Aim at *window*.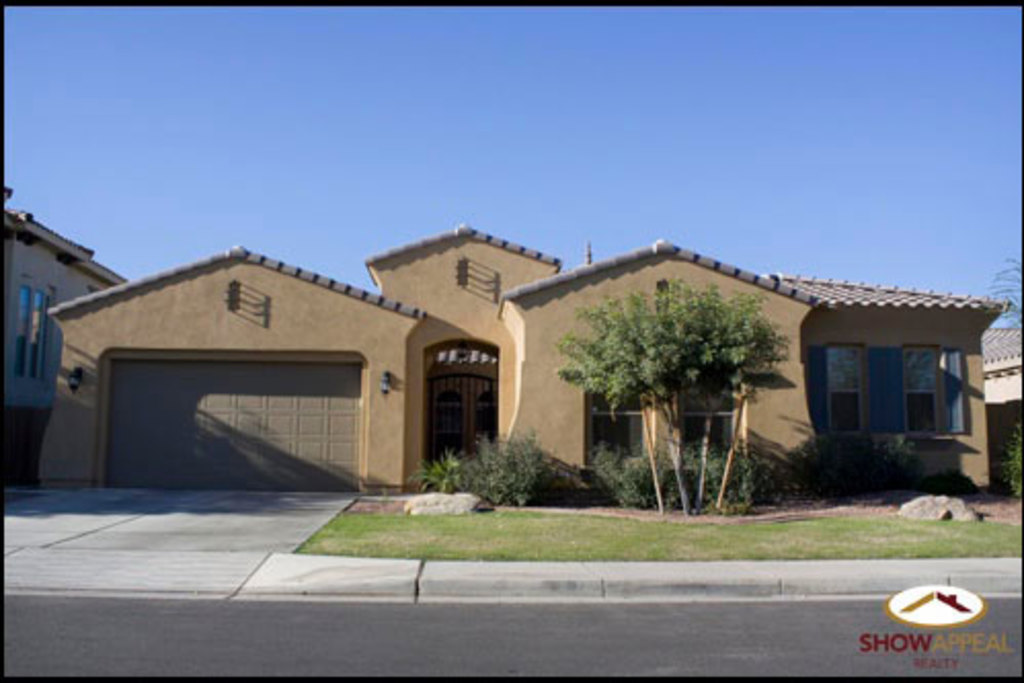
Aimed at <bbox>425, 351, 484, 464</bbox>.
